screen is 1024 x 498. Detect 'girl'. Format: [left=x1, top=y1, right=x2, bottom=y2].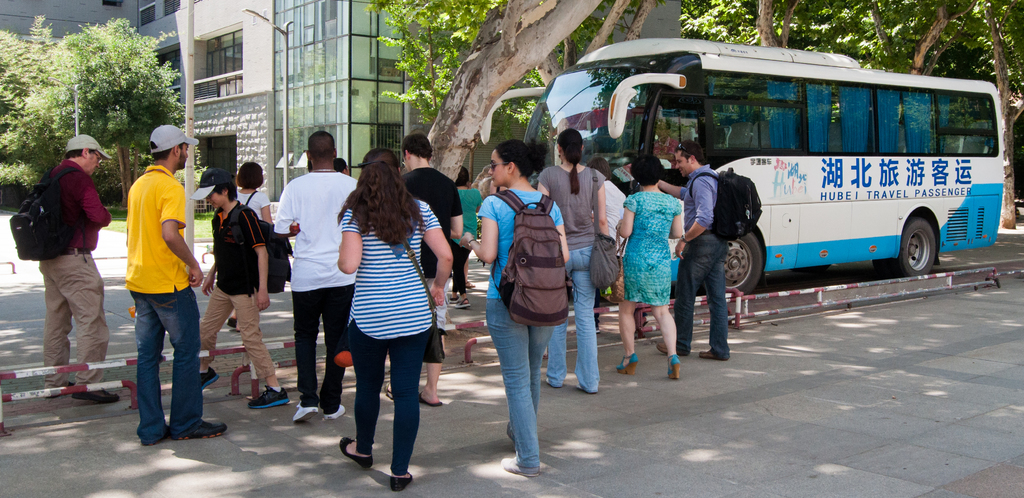
[left=456, top=165, right=488, bottom=310].
